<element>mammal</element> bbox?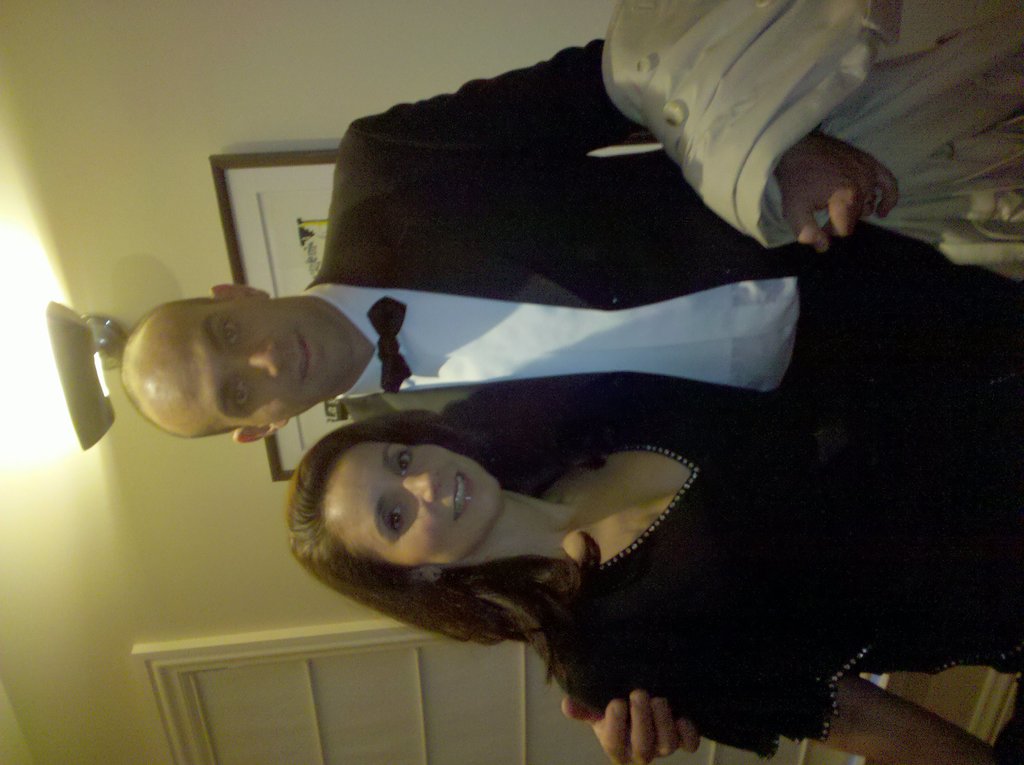
crop(122, 40, 1023, 764)
